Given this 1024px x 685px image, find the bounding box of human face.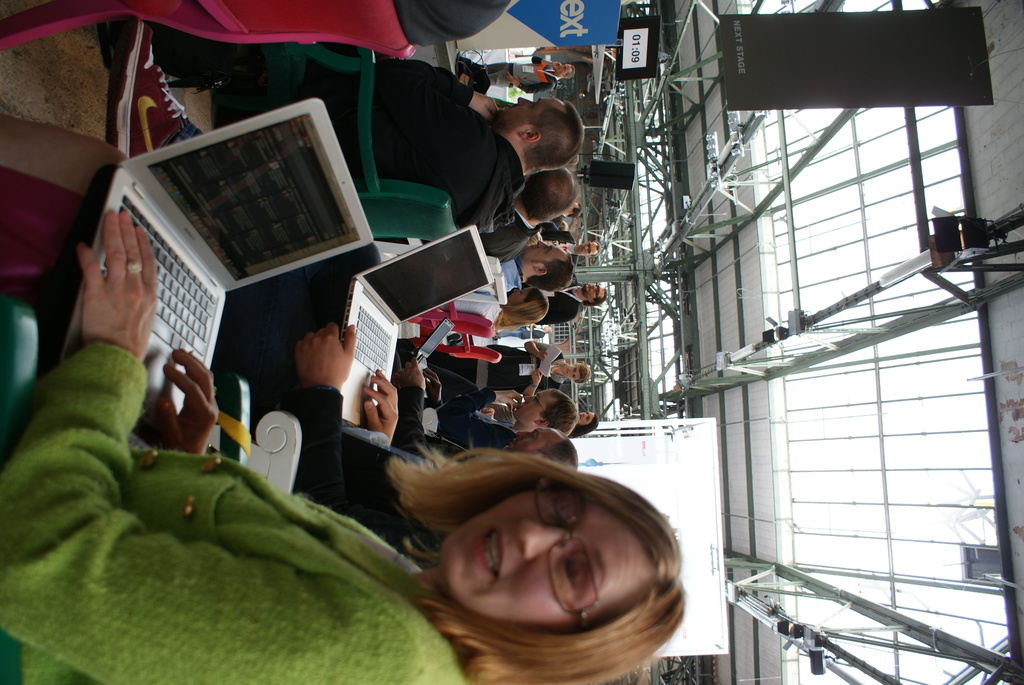
{"x1": 441, "y1": 490, "x2": 652, "y2": 628}.
